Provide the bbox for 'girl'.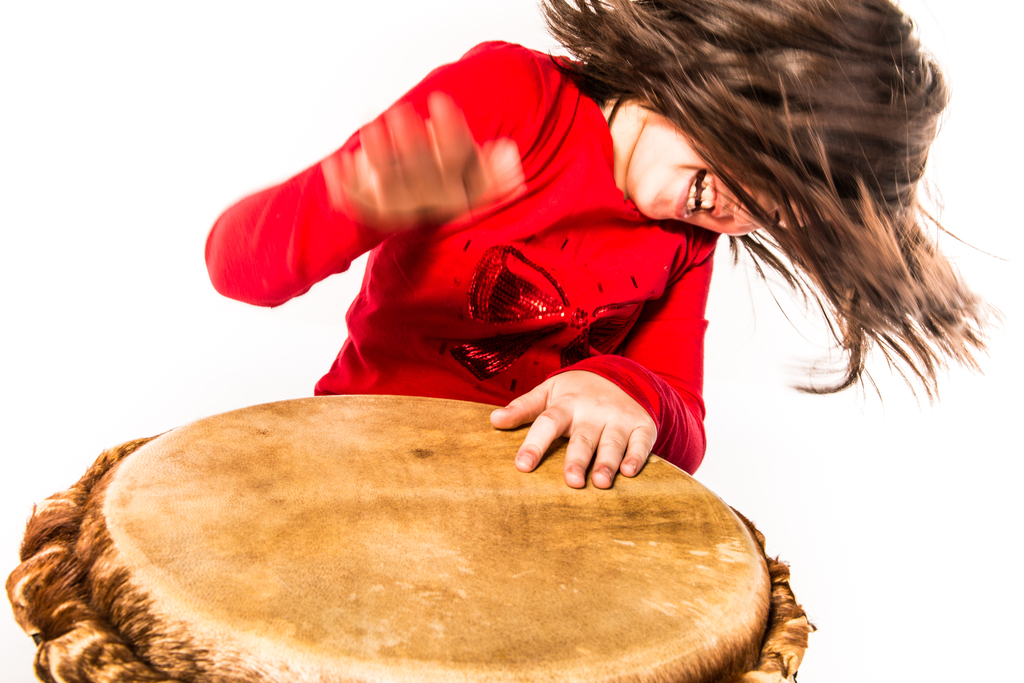
(left=199, top=0, right=1007, bottom=495).
